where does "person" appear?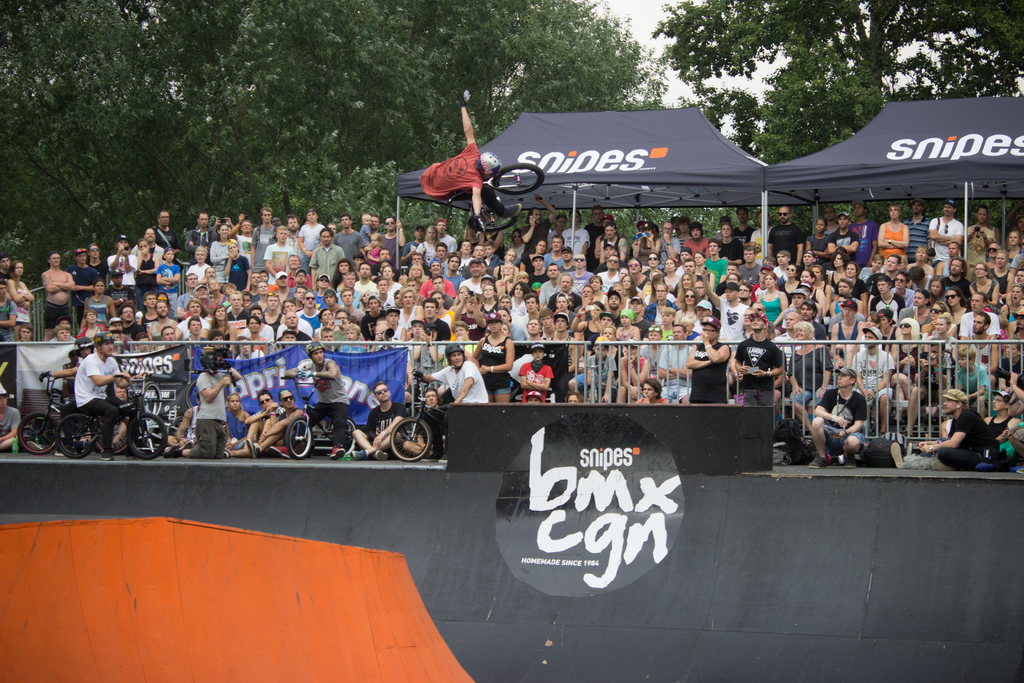
Appears at pyautogui.locateOnScreen(982, 390, 1023, 447).
